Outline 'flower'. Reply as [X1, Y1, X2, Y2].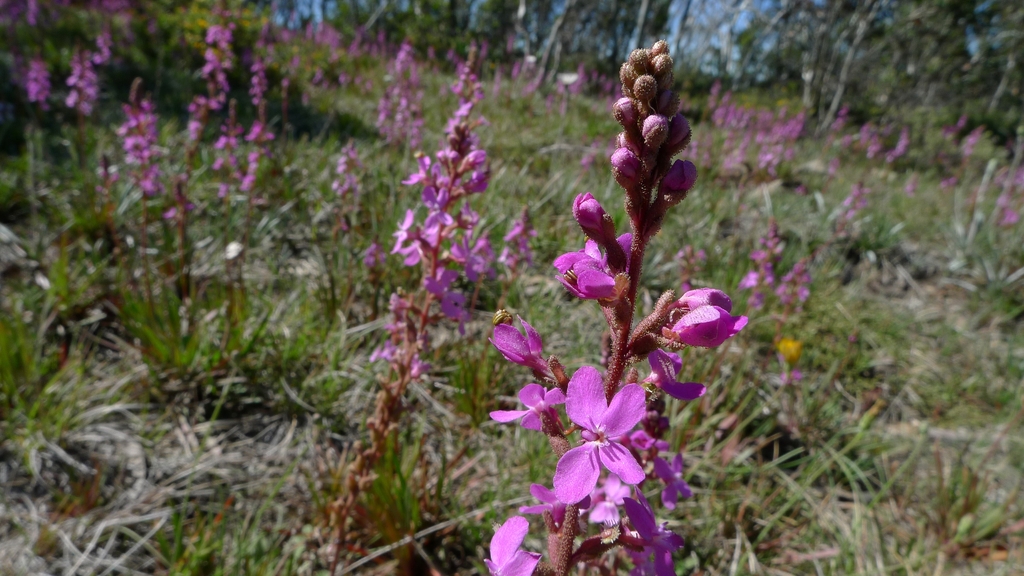
[657, 277, 744, 351].
